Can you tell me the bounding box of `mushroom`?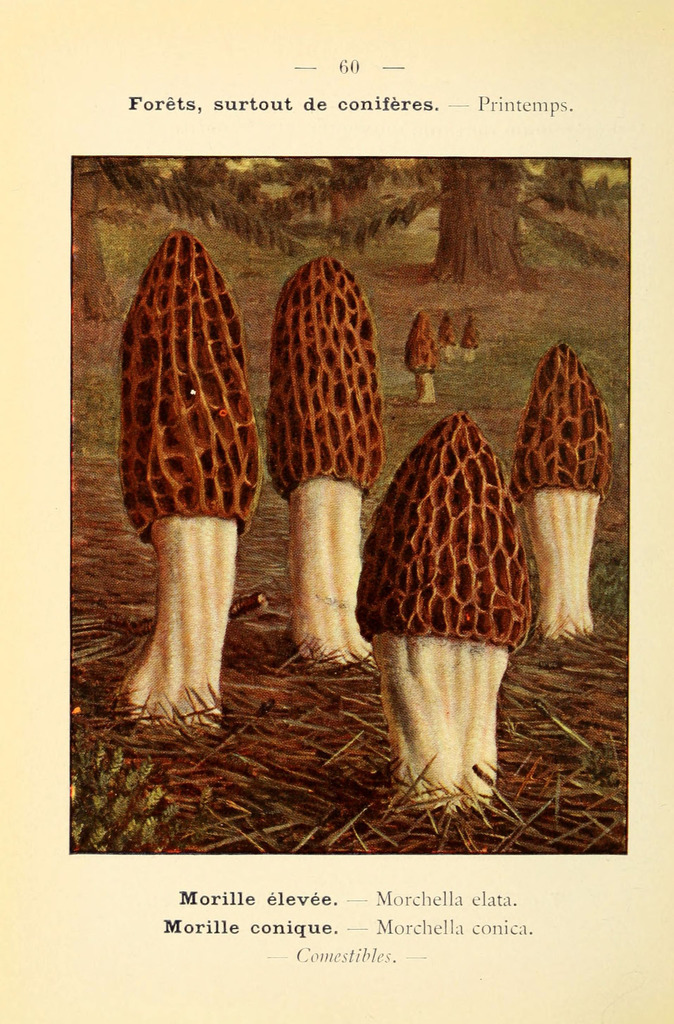
locate(459, 303, 480, 371).
